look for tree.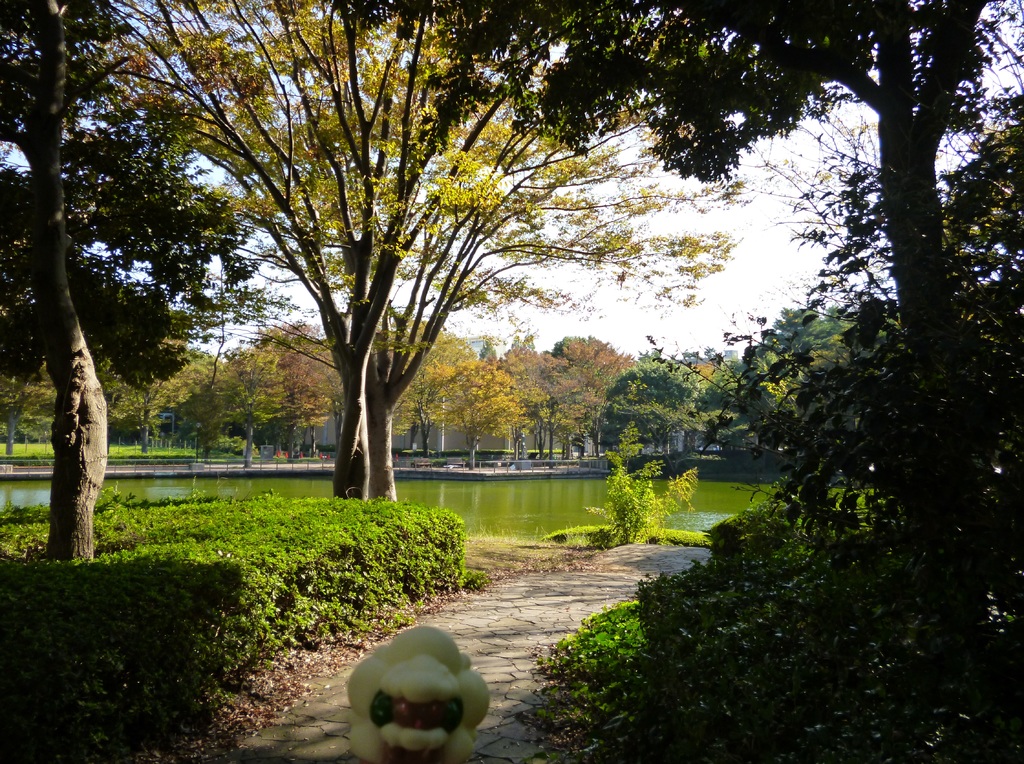
Found: 207/4/748/507.
